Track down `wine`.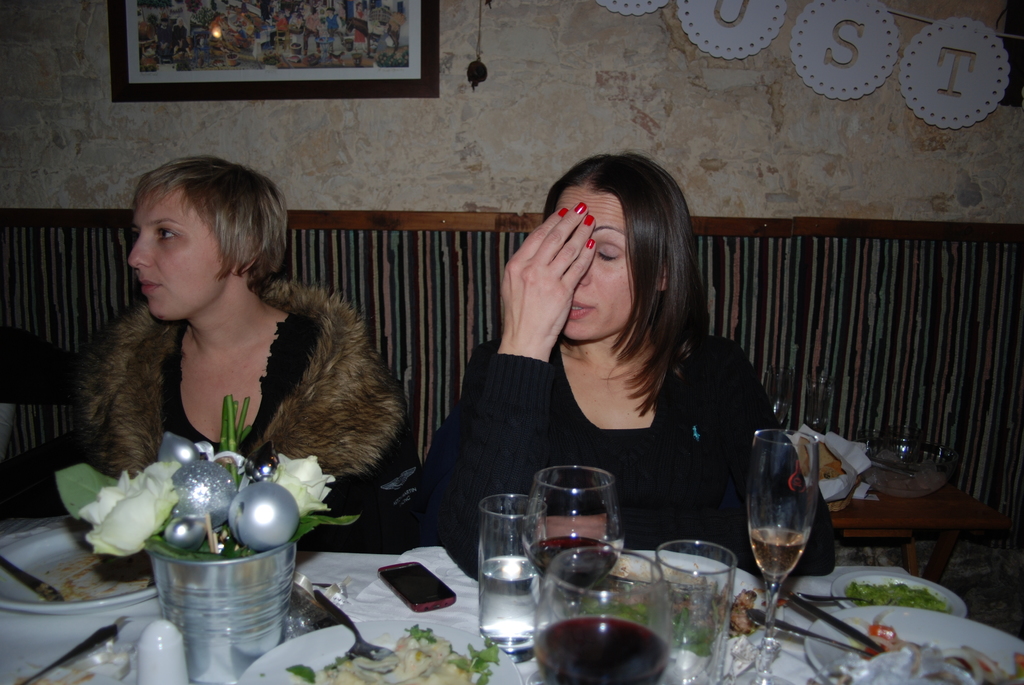
Tracked to pyautogui.locateOnScreen(534, 534, 617, 592).
